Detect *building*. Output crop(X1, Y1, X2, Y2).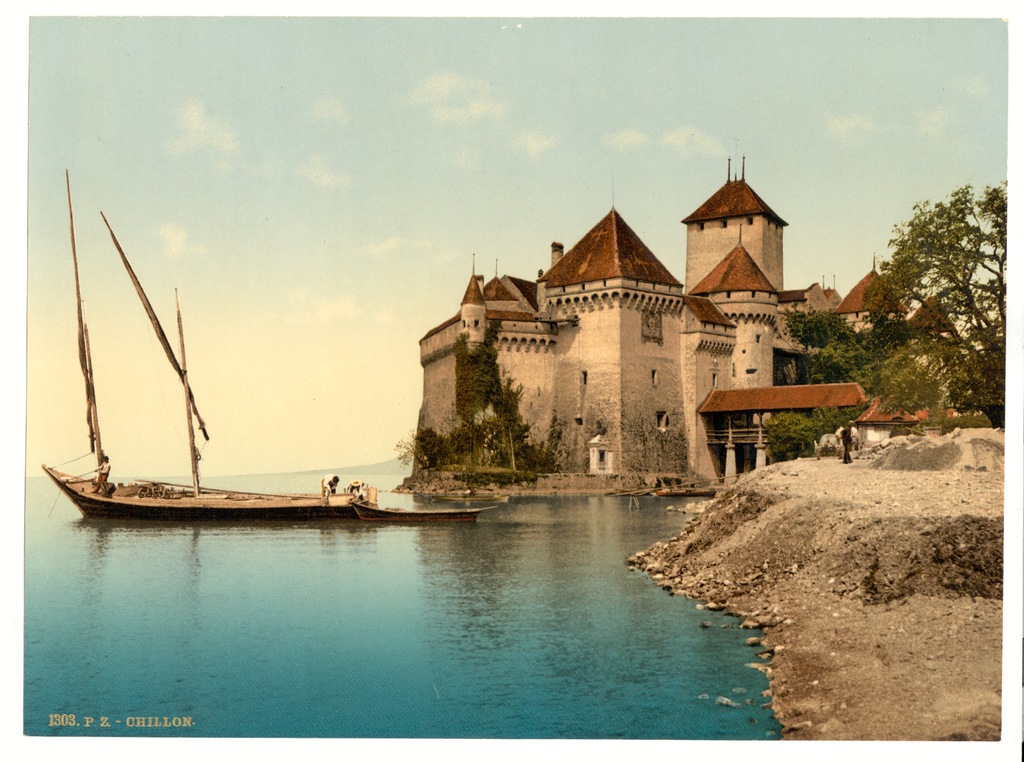
crop(420, 154, 972, 484).
